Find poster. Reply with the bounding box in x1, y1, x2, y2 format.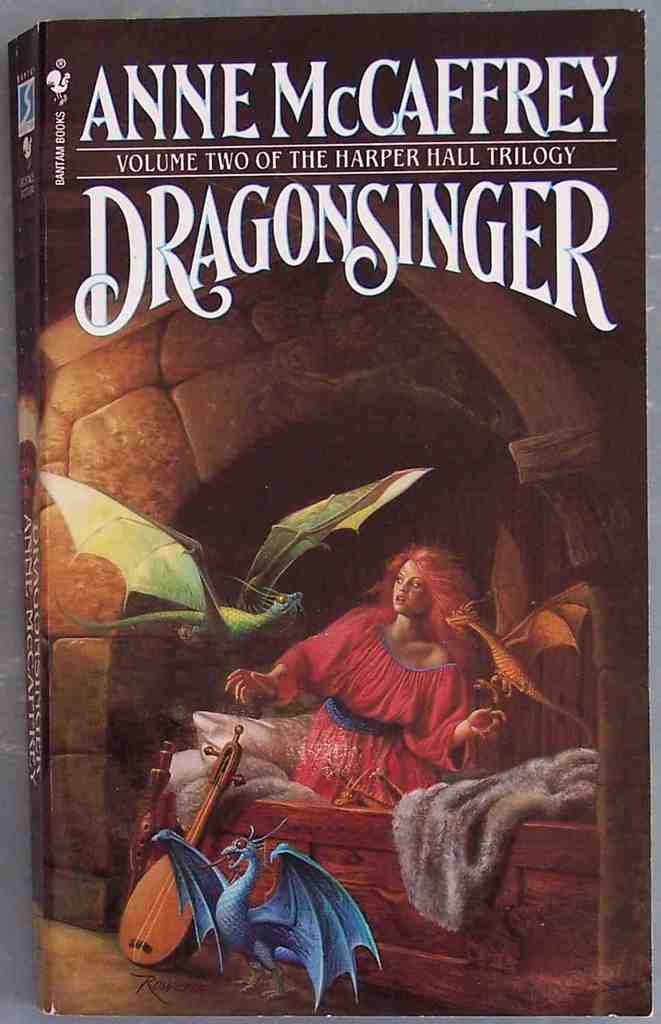
36, 8, 640, 1023.
